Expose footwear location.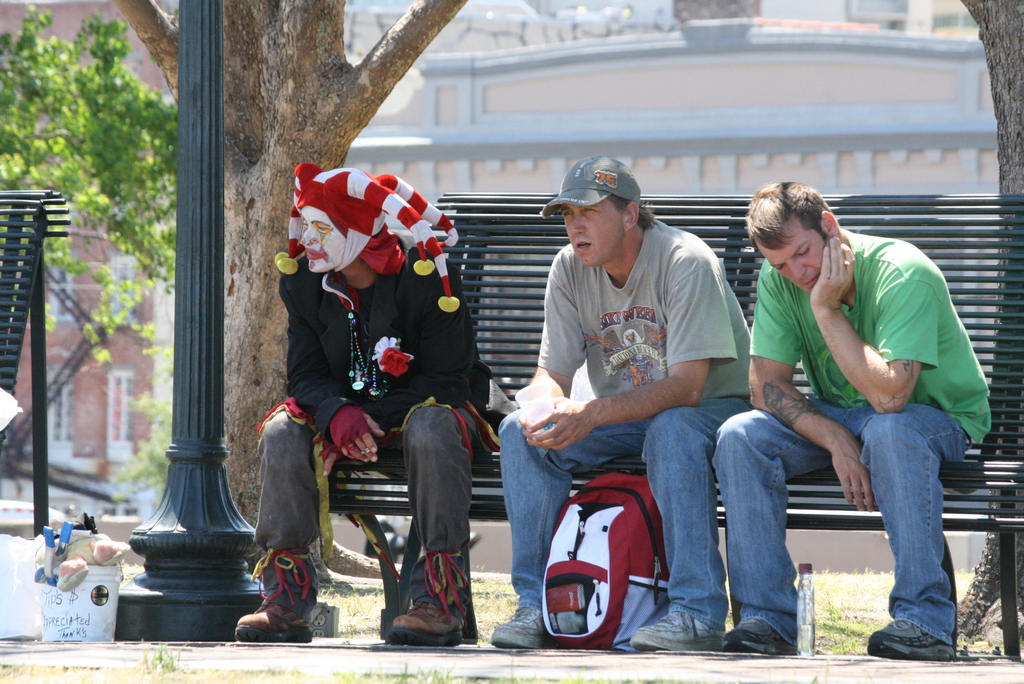
Exposed at locate(486, 607, 540, 651).
